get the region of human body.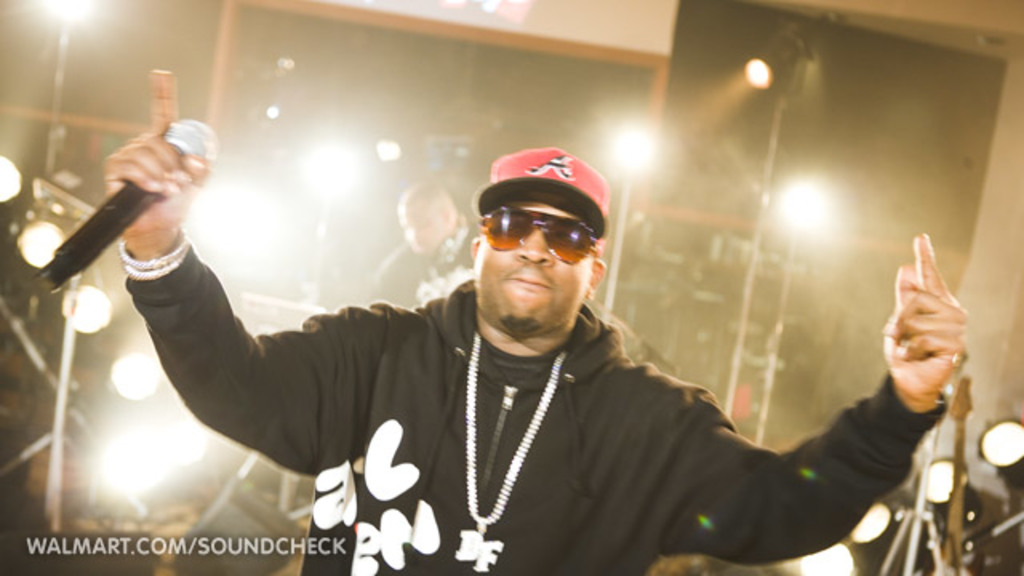
(x1=98, y1=64, x2=968, y2=574).
